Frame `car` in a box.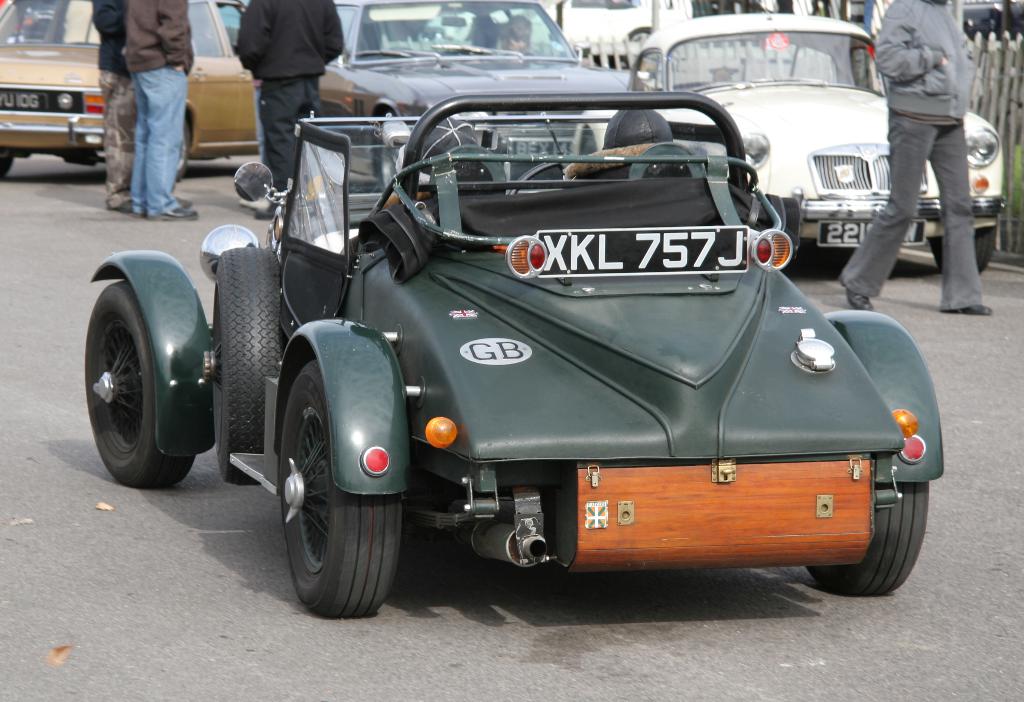
(319,0,630,121).
